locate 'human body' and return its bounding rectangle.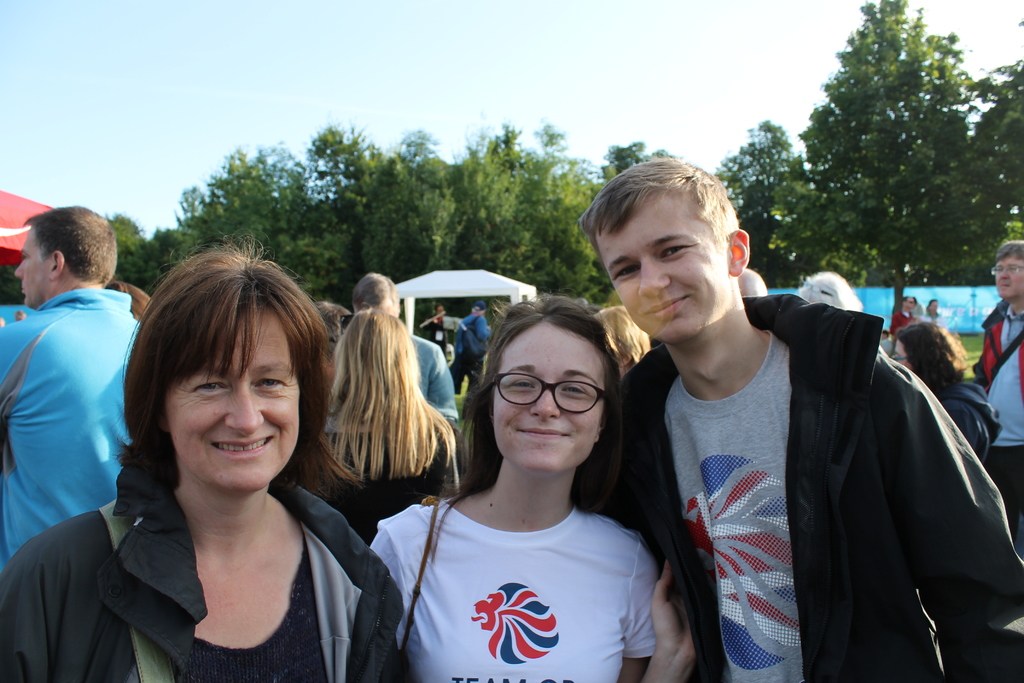
(298, 392, 444, 550).
